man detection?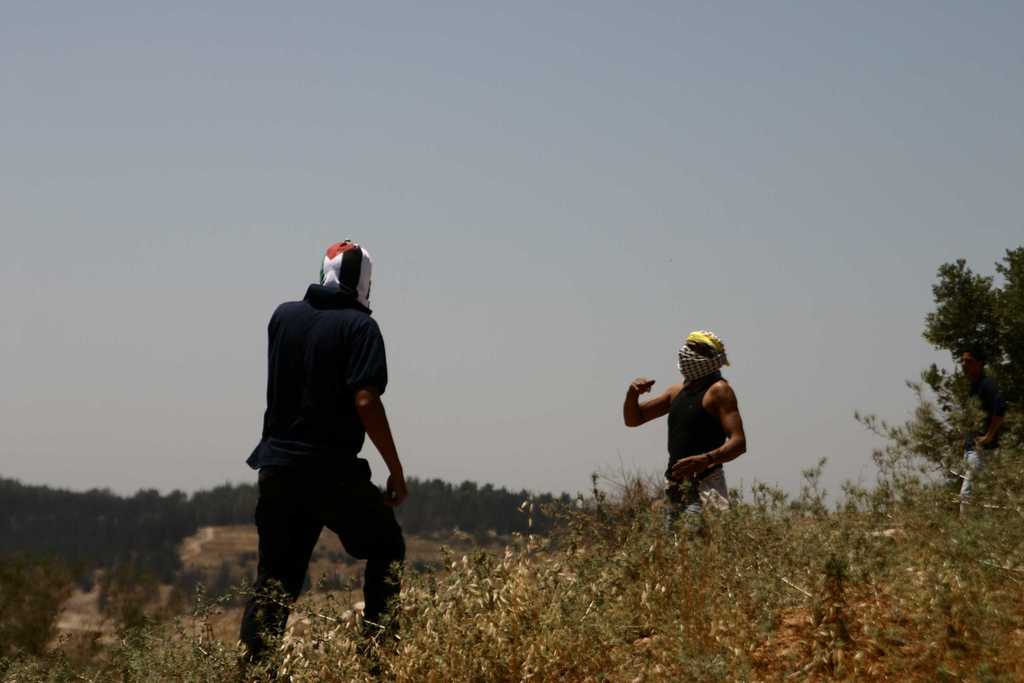
pyautogui.locateOnScreen(227, 246, 416, 652)
